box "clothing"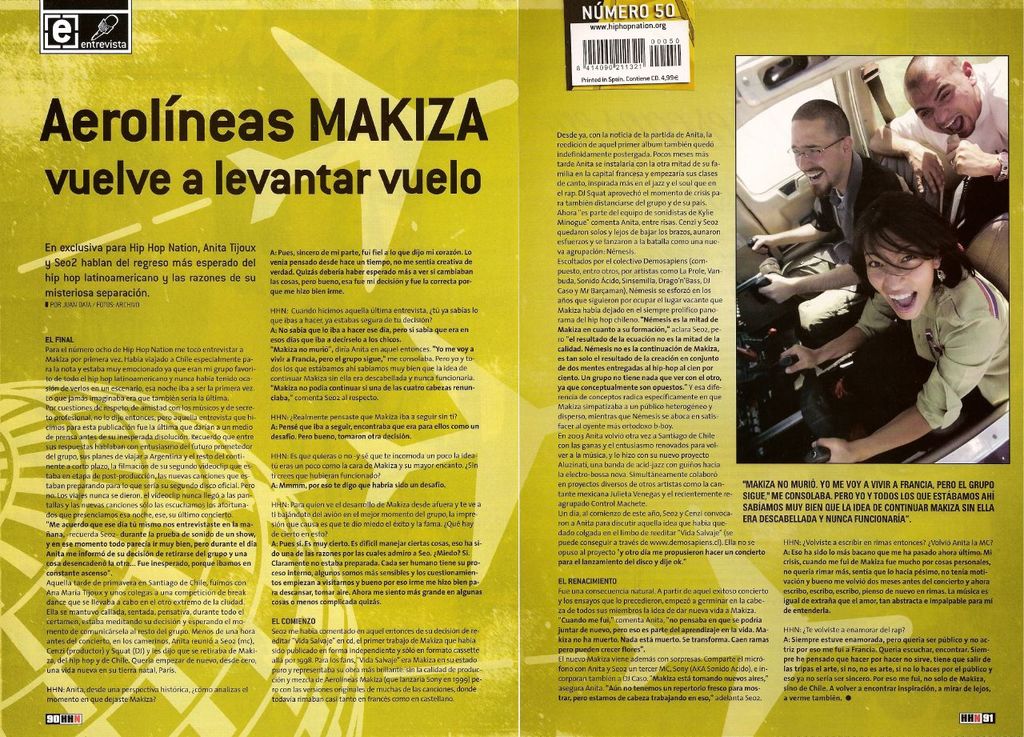
rect(810, 146, 916, 286)
